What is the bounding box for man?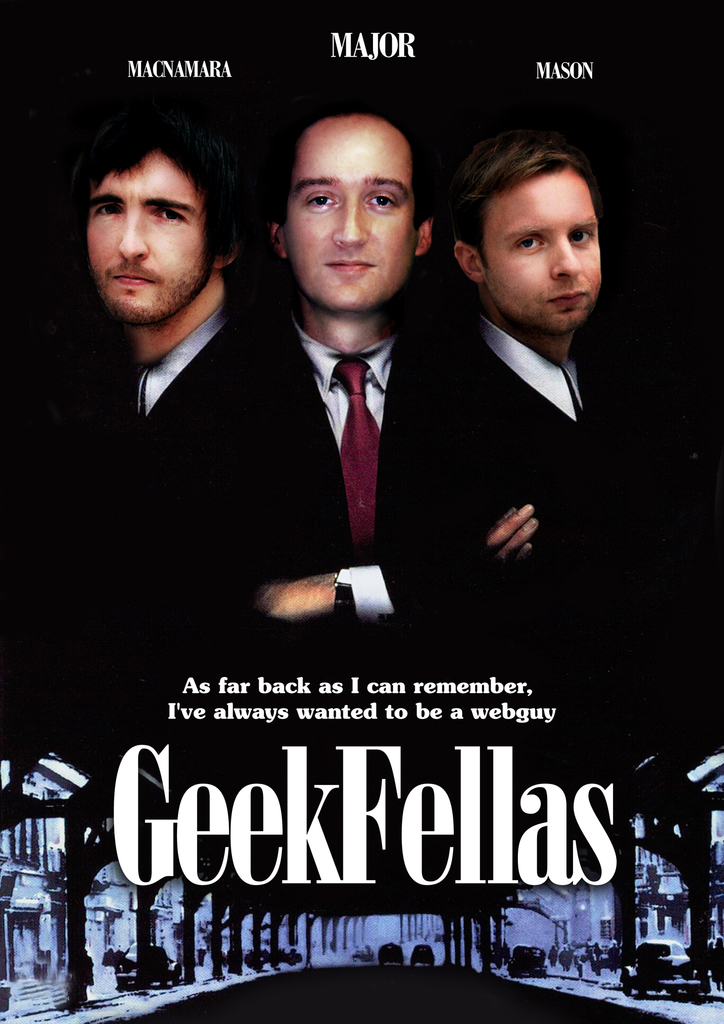
bbox(236, 113, 535, 626).
